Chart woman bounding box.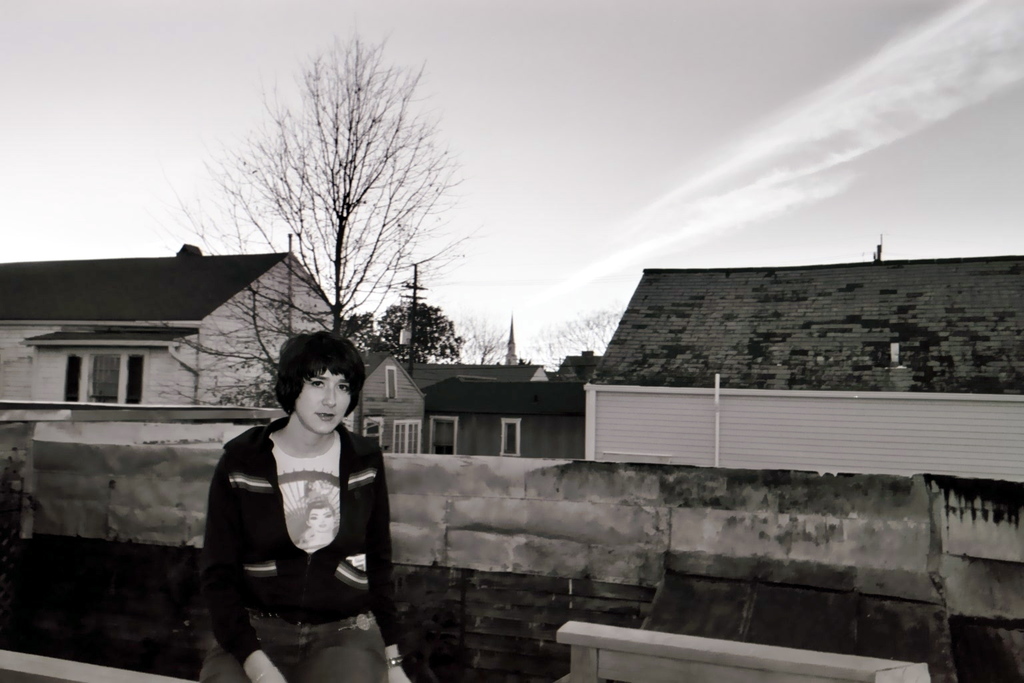
Charted: 199:331:423:682.
